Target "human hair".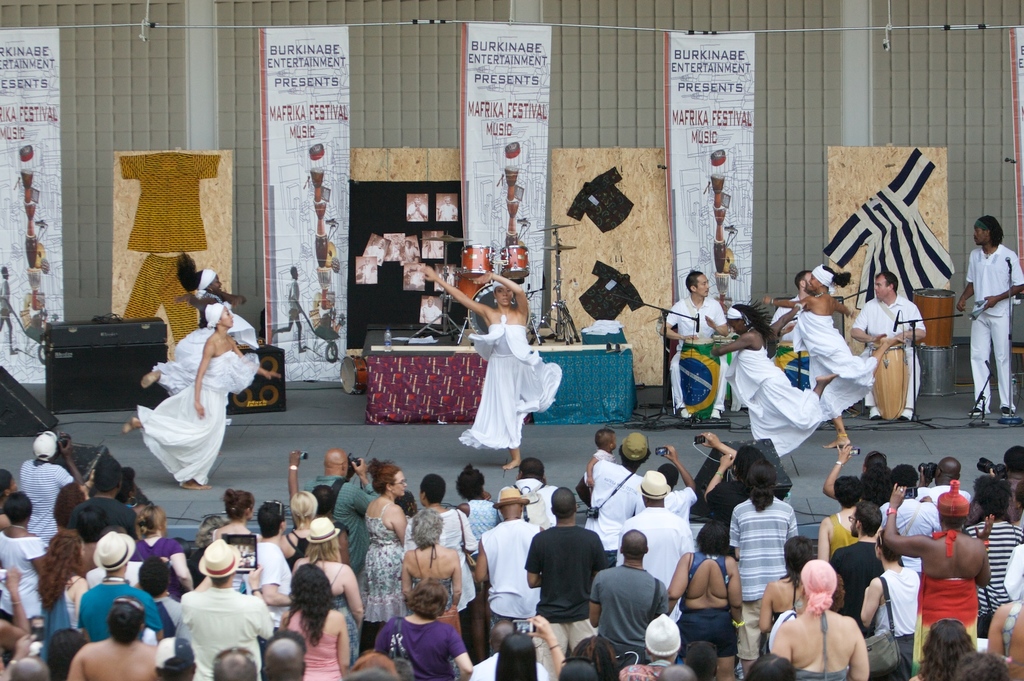
Target region: Rect(893, 461, 919, 495).
